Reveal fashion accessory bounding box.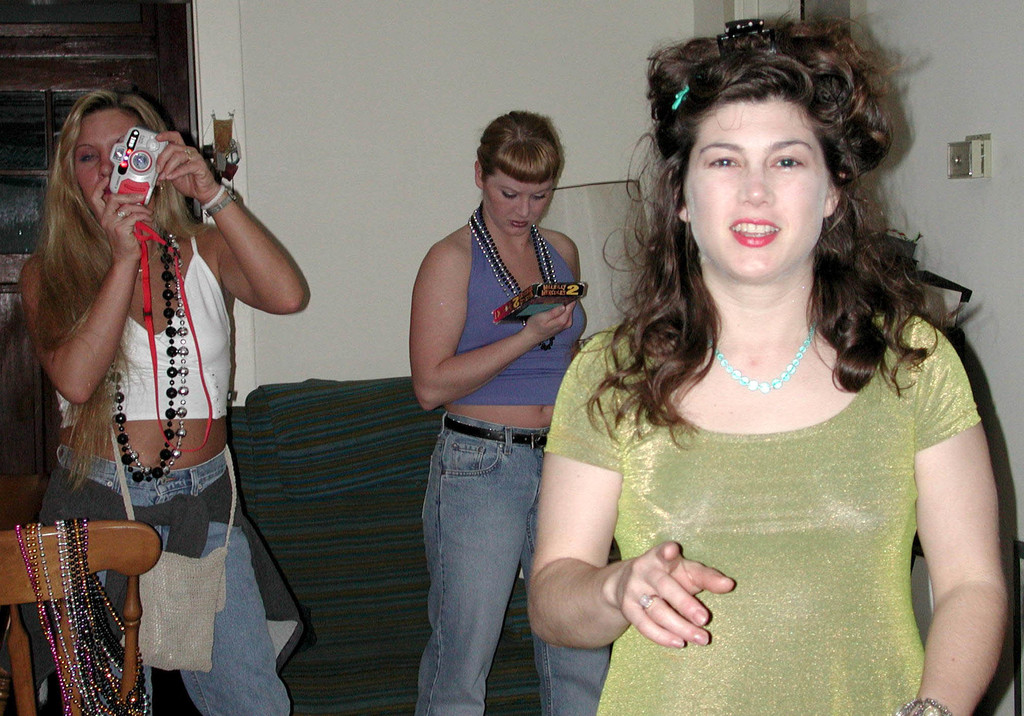
Revealed: x1=904 y1=706 x2=952 y2=715.
